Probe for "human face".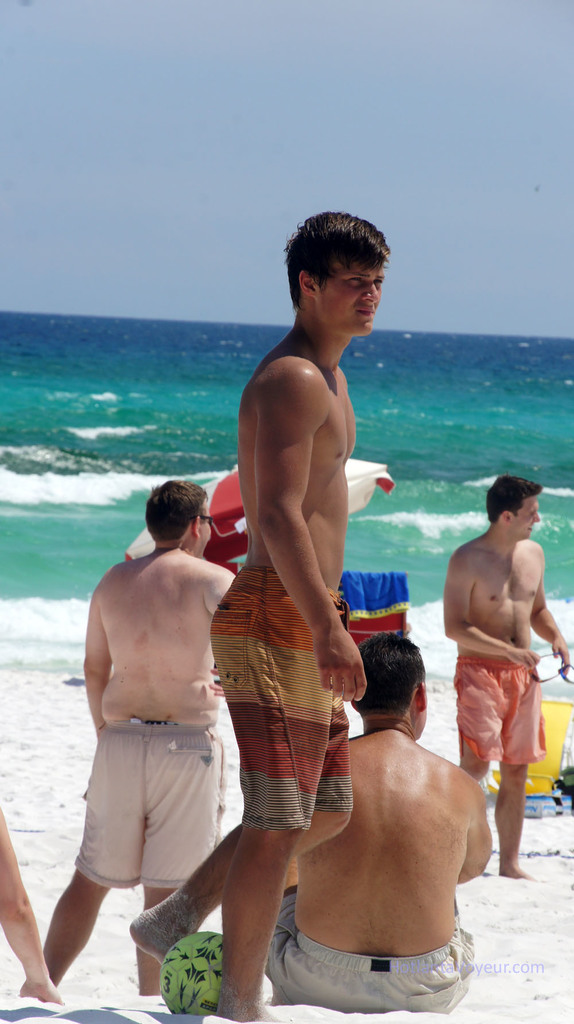
Probe result: select_region(512, 498, 543, 543).
